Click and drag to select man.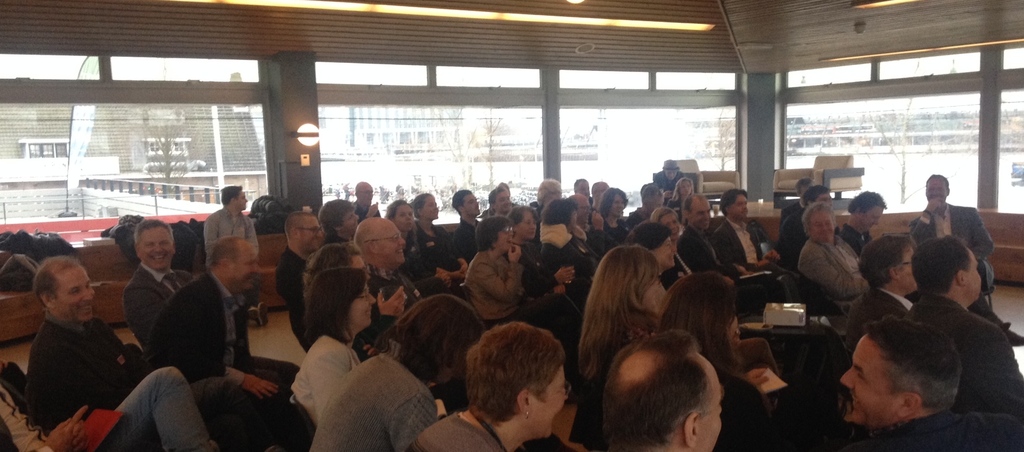
Selection: l=347, t=181, r=382, b=218.
